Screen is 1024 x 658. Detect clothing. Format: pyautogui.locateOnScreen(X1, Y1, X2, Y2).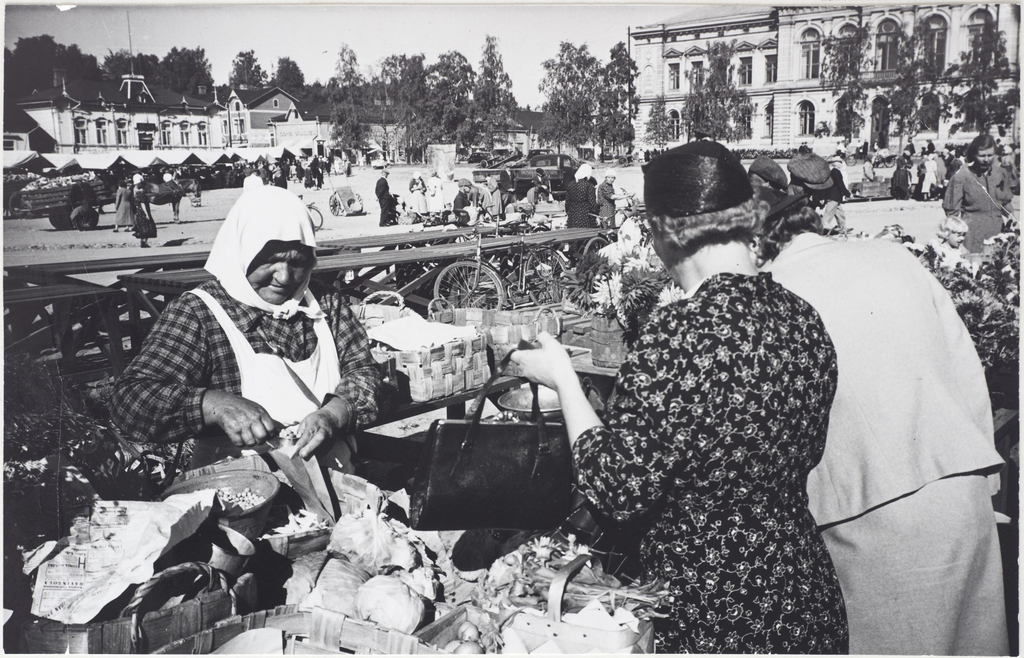
pyautogui.locateOnScreen(189, 161, 324, 326).
